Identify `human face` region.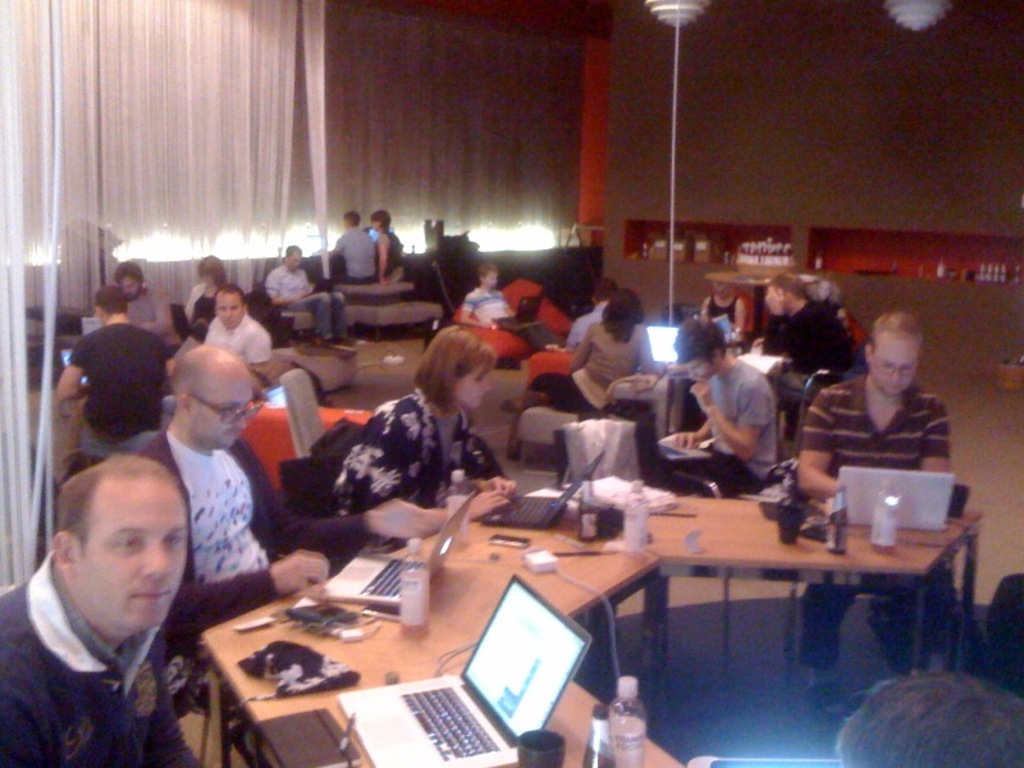
Region: select_region(211, 291, 244, 330).
